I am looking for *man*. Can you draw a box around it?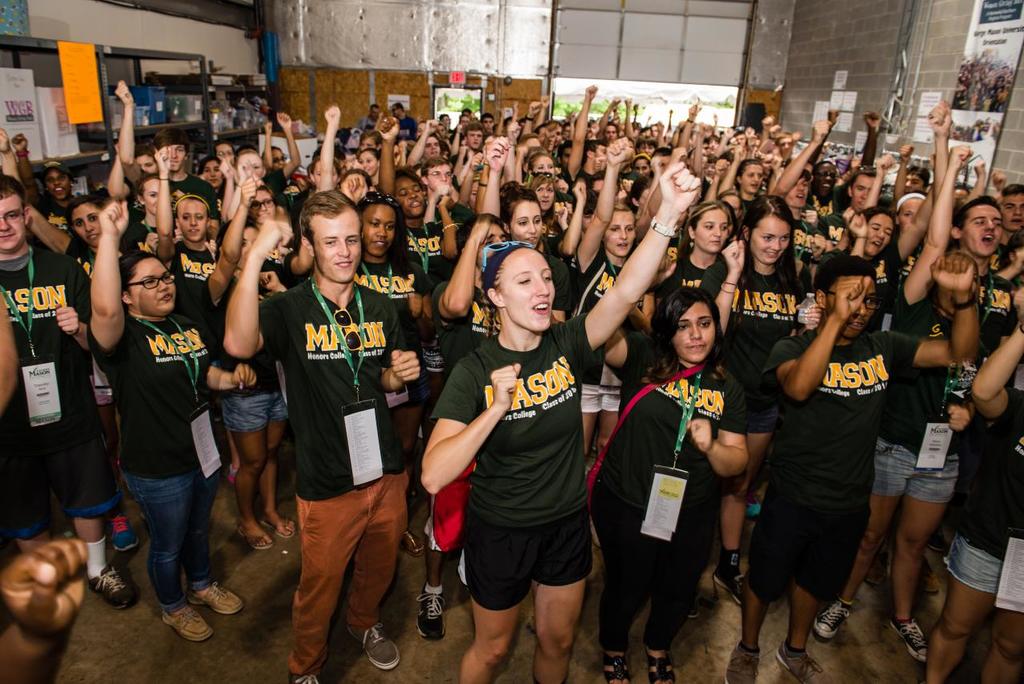
Sure, the bounding box is <region>773, 116, 835, 285</region>.
